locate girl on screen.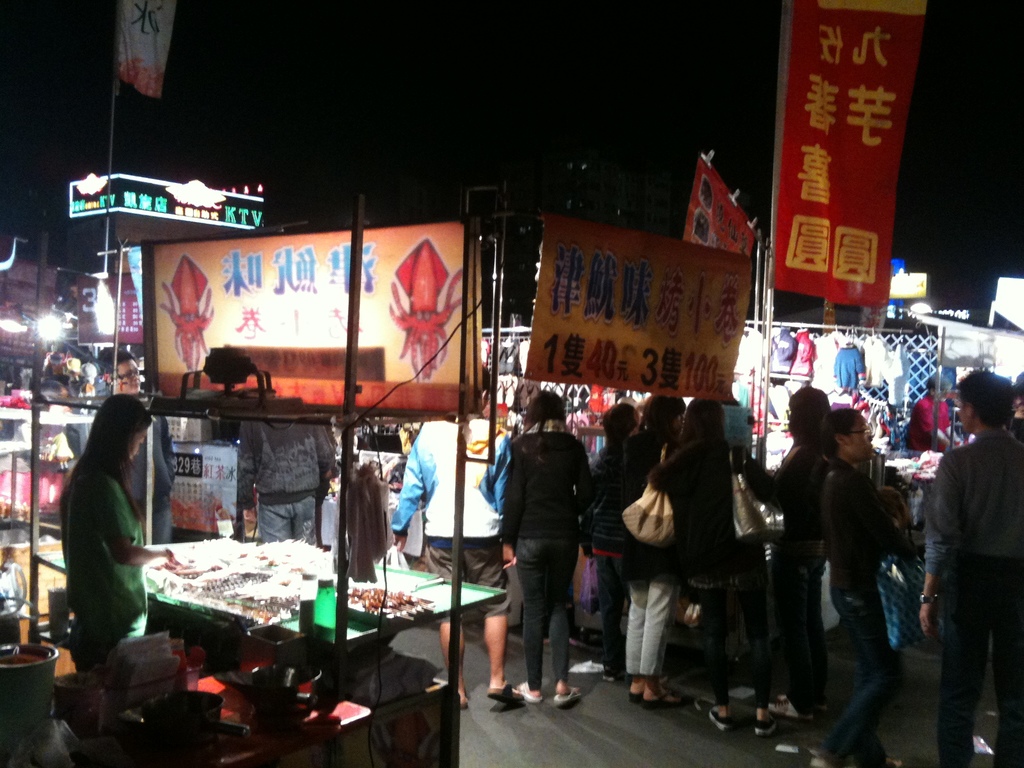
On screen at bbox=(588, 400, 638, 678).
